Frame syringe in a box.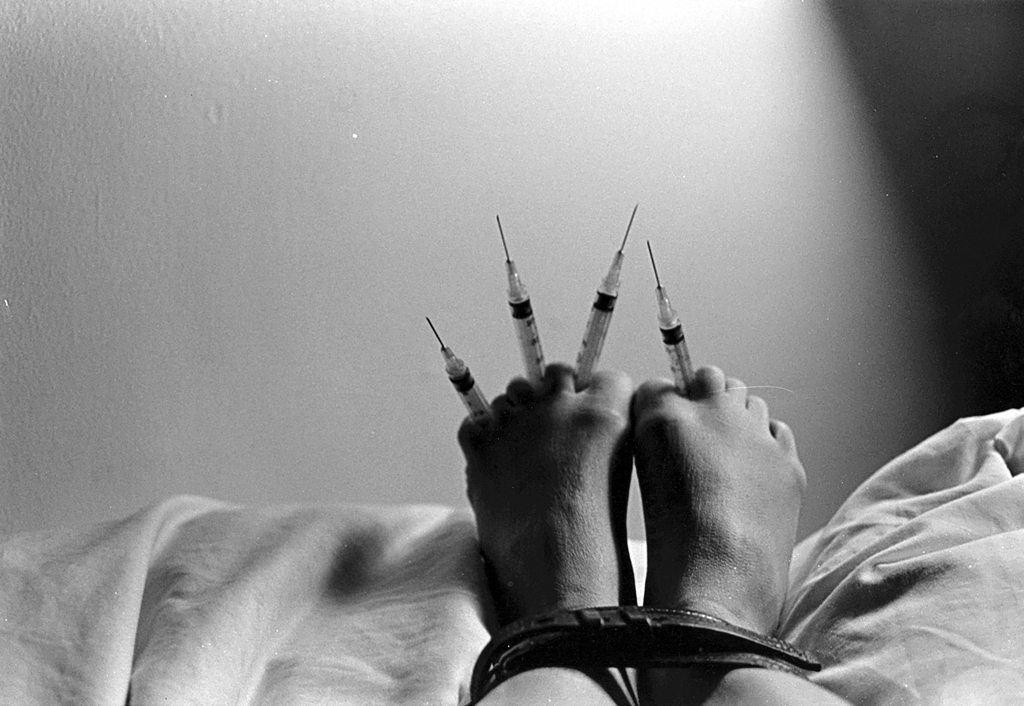
box(425, 316, 492, 420).
